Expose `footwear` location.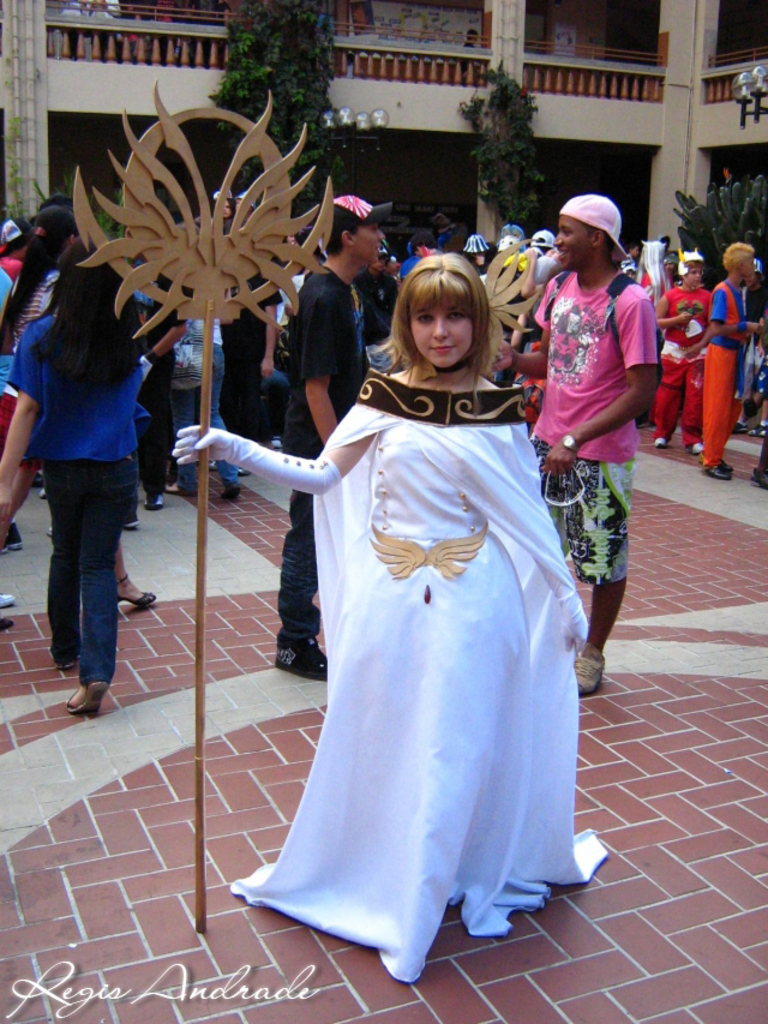
Exposed at 688:442:706:456.
